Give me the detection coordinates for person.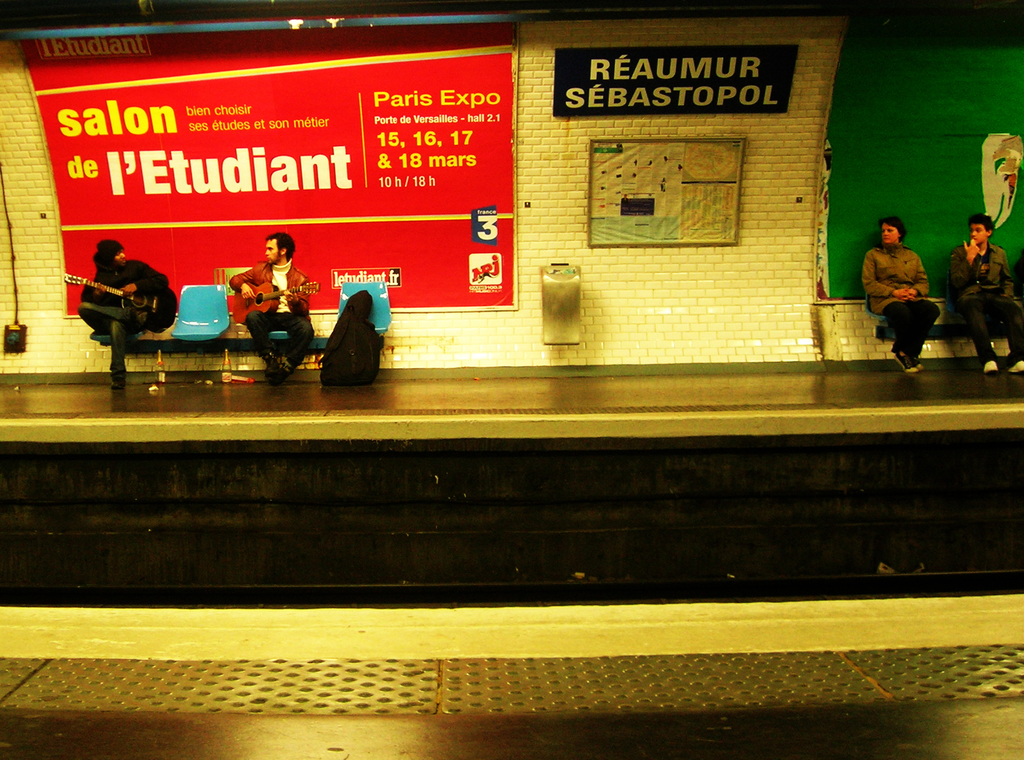
943, 211, 1023, 382.
